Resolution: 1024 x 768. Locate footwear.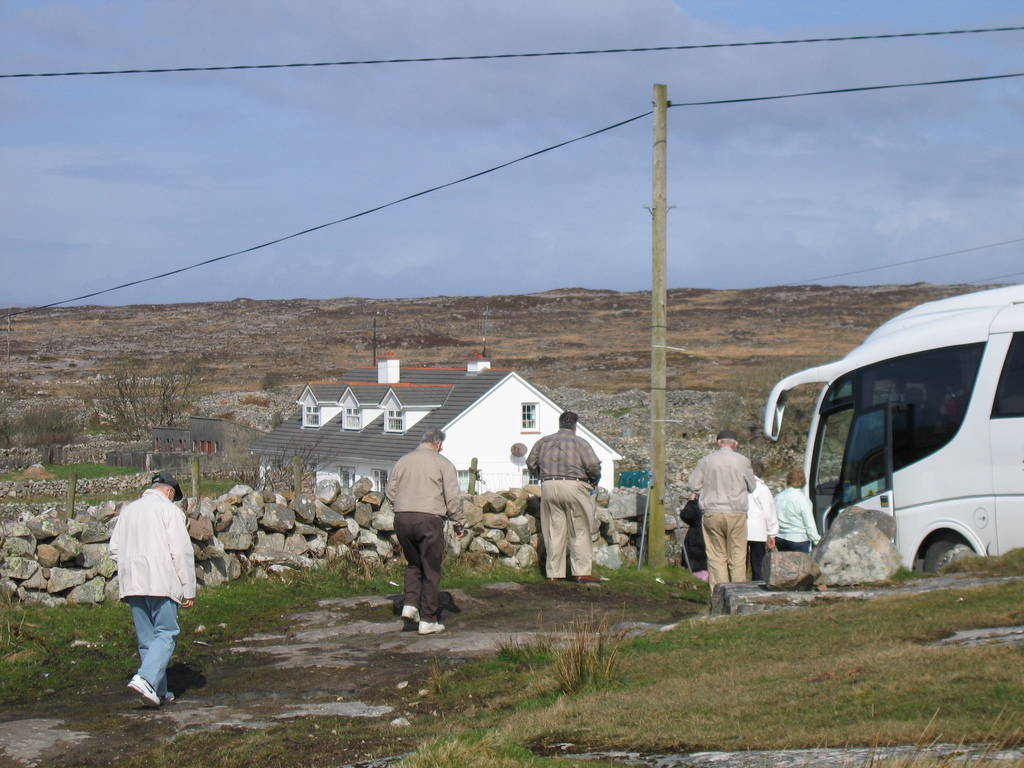
577:577:600:582.
